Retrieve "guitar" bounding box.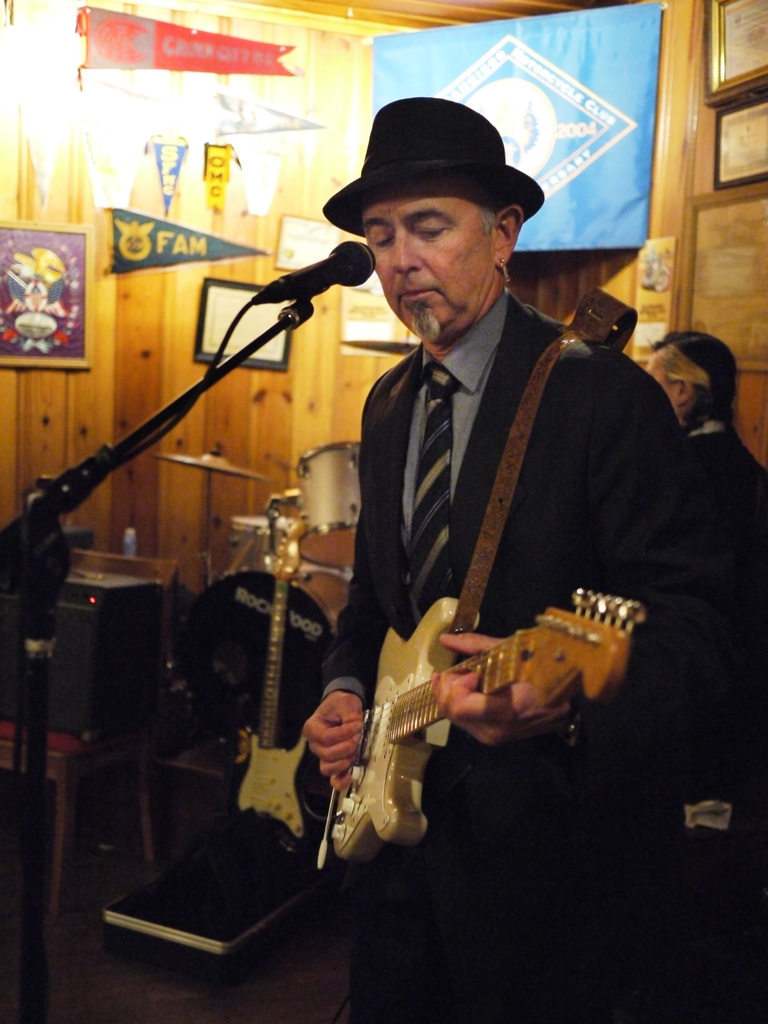
Bounding box: 234,517,314,837.
